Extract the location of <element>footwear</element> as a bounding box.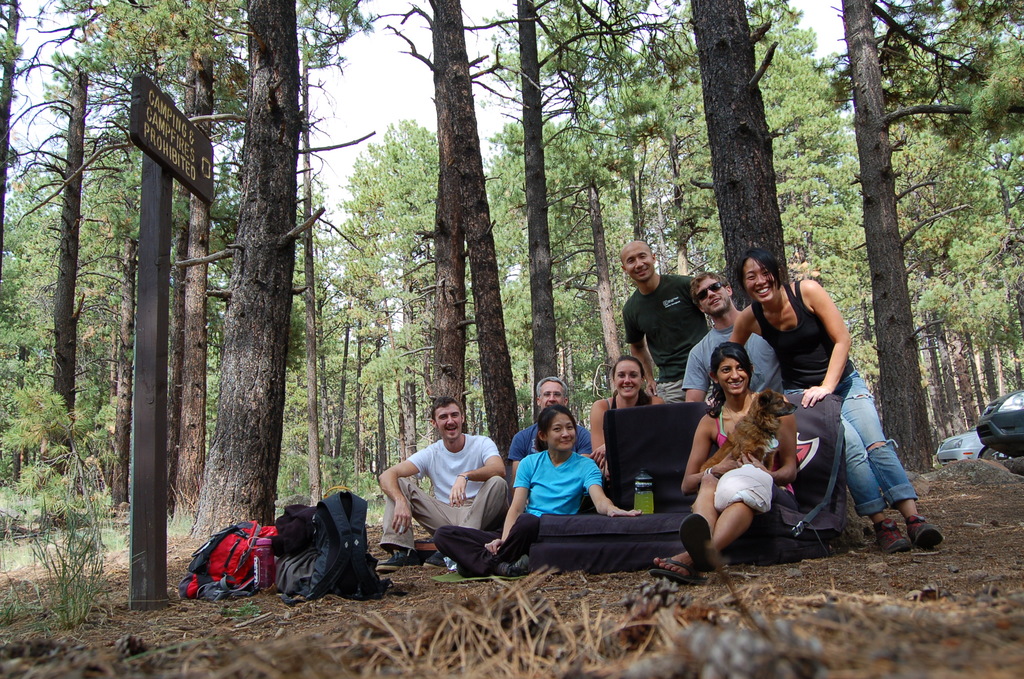
(x1=648, y1=555, x2=708, y2=586).
